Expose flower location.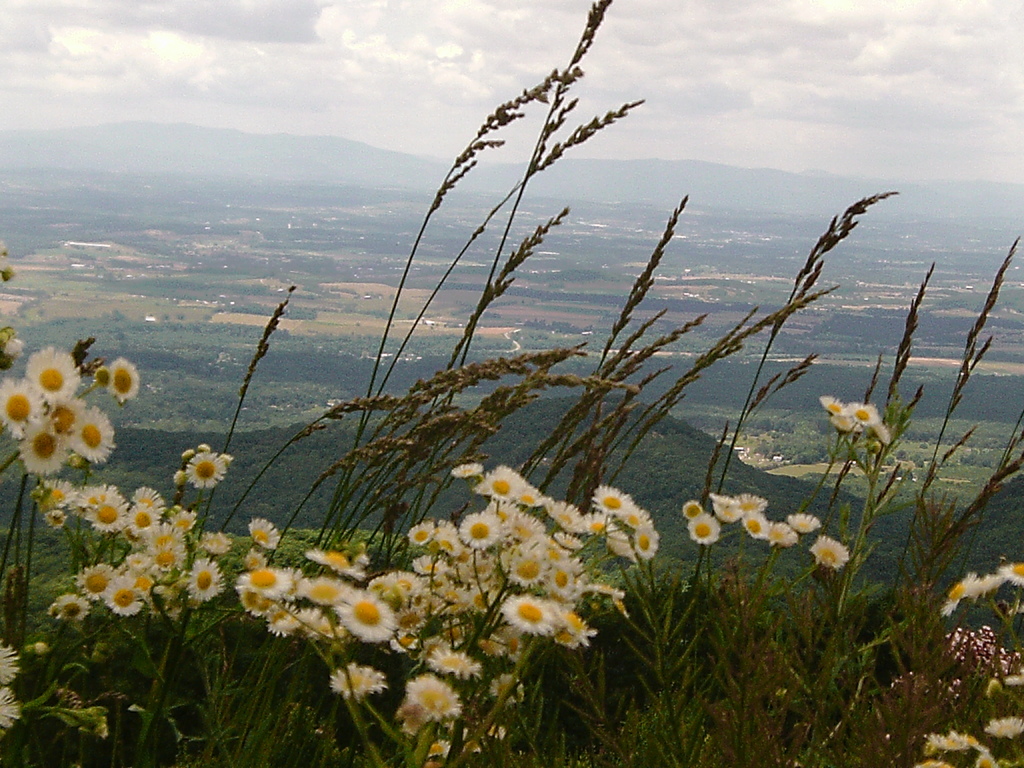
Exposed at 821 394 846 419.
